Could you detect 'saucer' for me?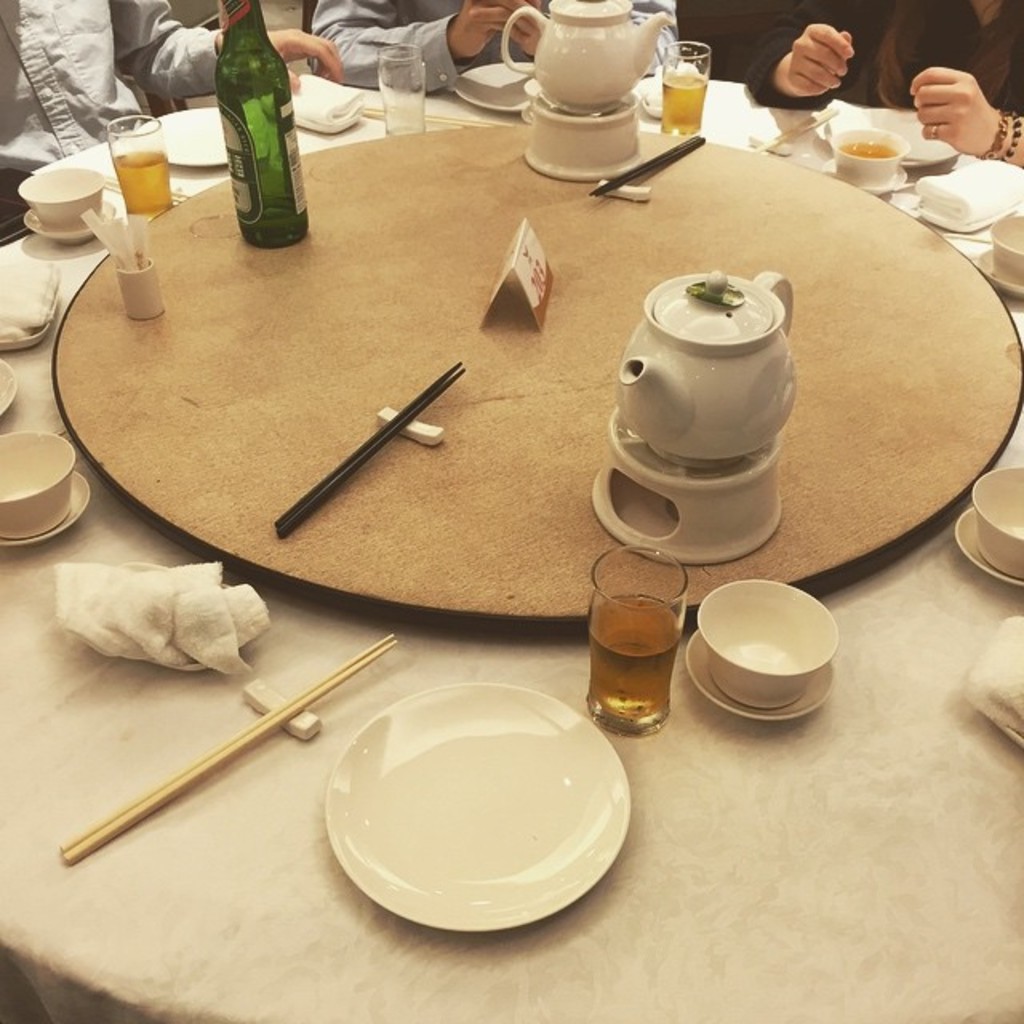
Detection result: BBox(24, 202, 122, 242).
